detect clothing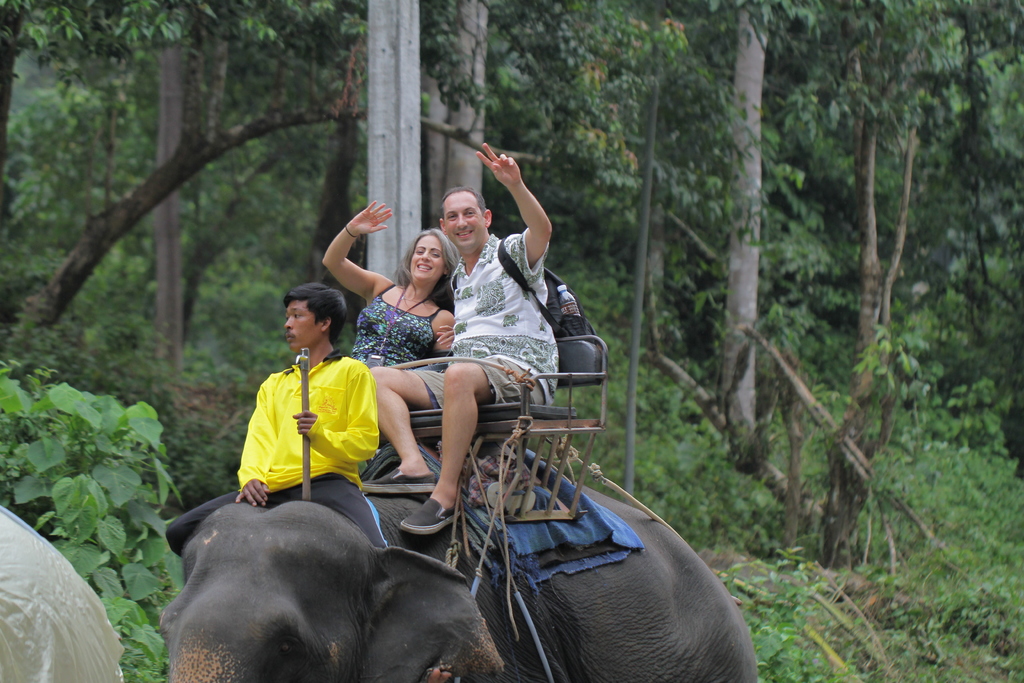
{"left": 170, "top": 348, "right": 398, "bottom": 566}
